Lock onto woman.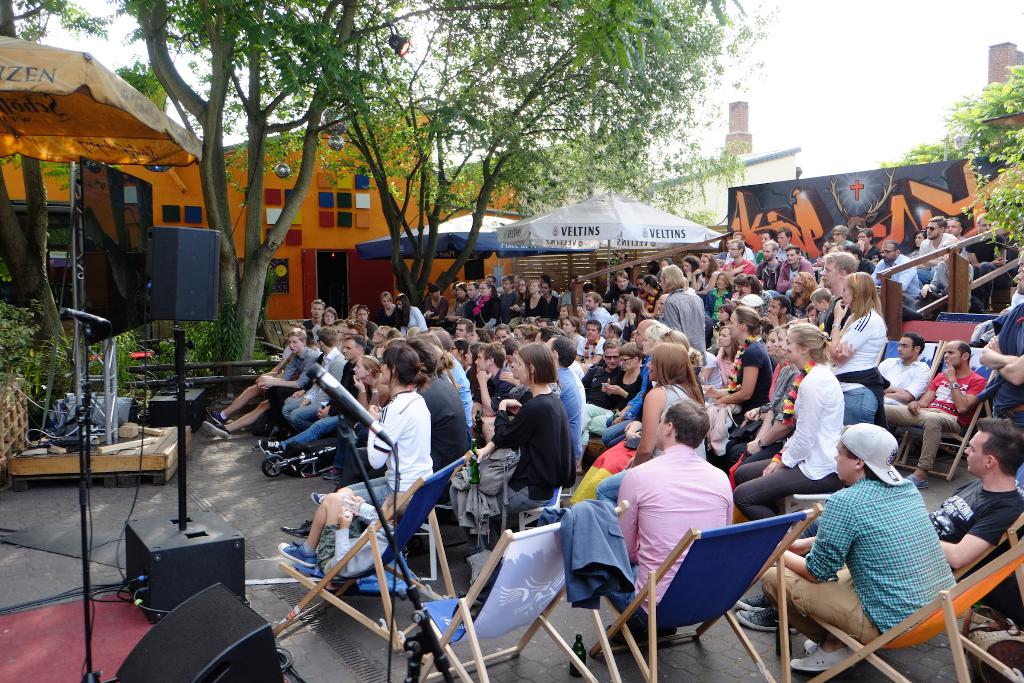
Locked: 736,325,847,513.
